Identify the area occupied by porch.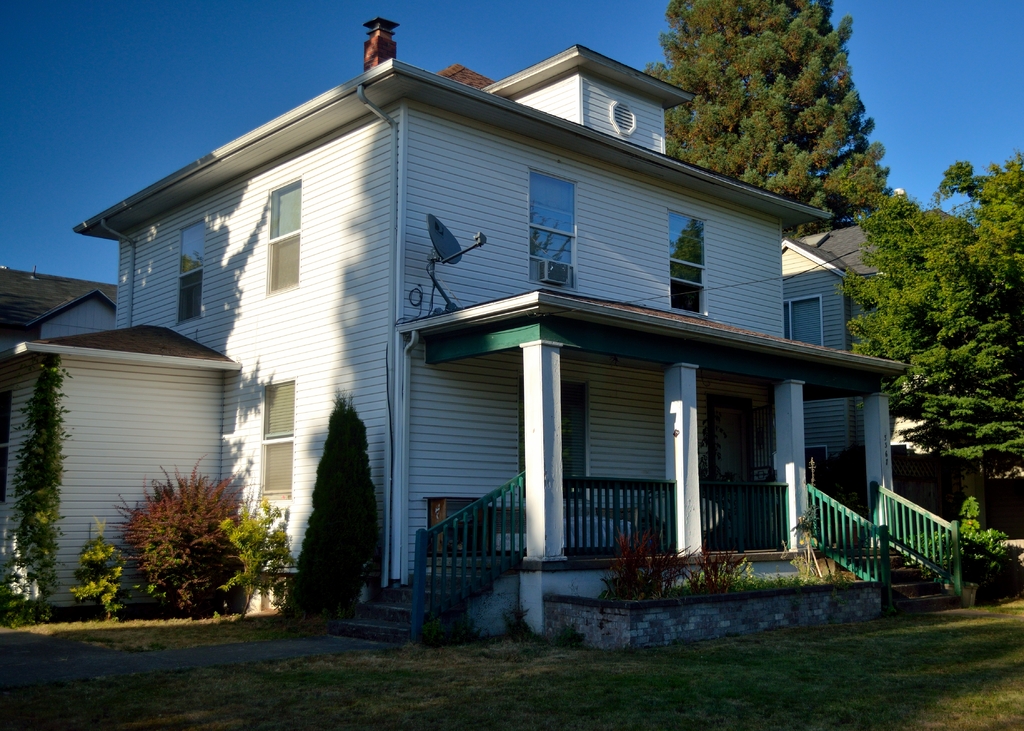
Area: rect(330, 474, 1023, 658).
